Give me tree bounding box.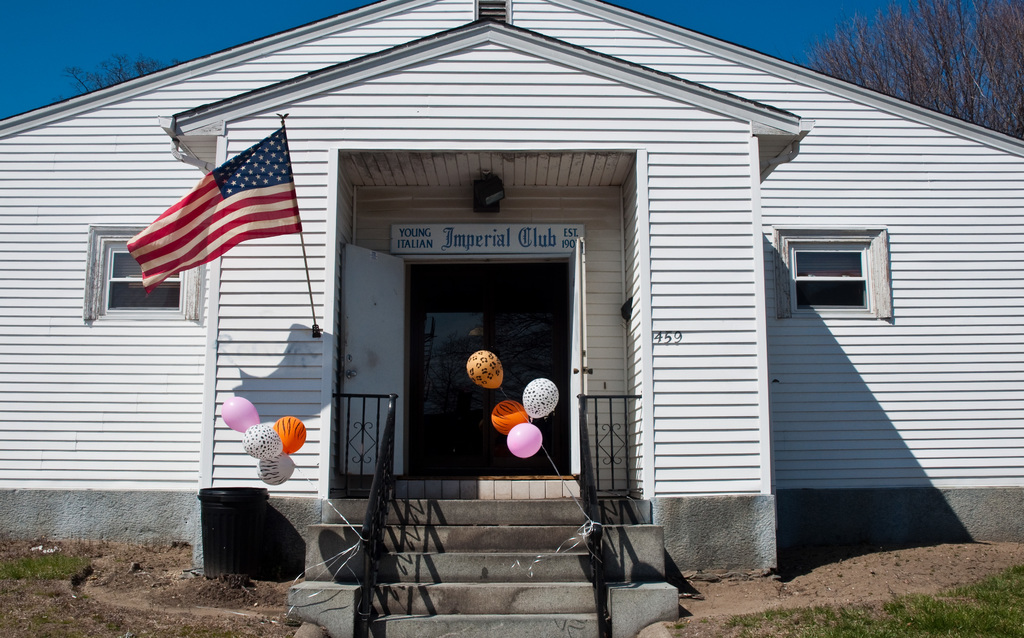
808,0,1023,138.
